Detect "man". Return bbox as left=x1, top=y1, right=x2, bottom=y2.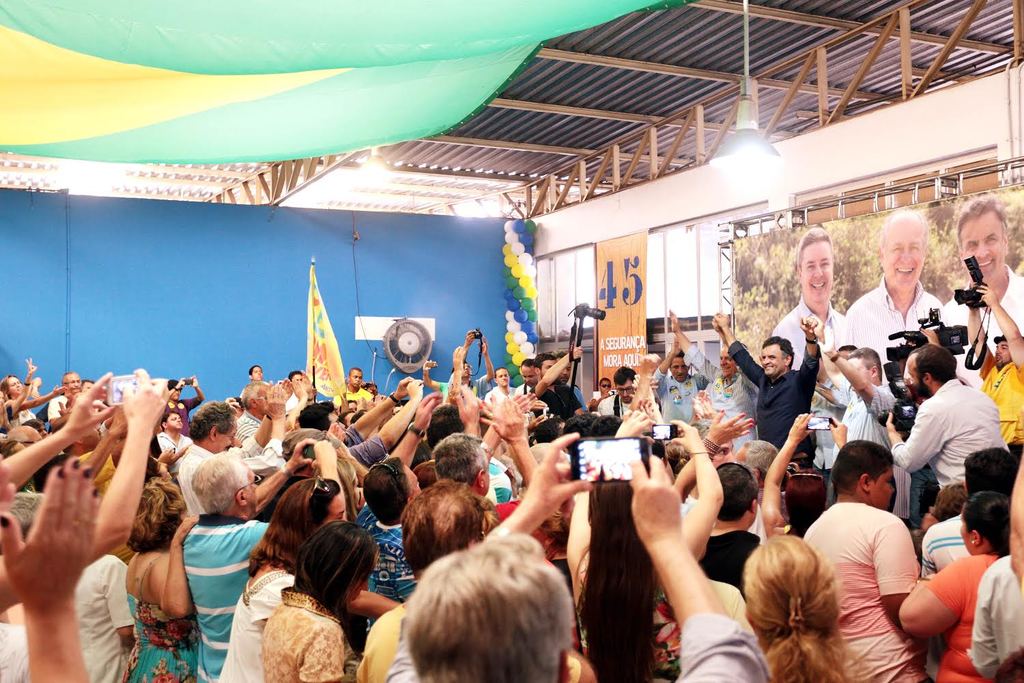
left=801, top=436, right=924, bottom=682.
